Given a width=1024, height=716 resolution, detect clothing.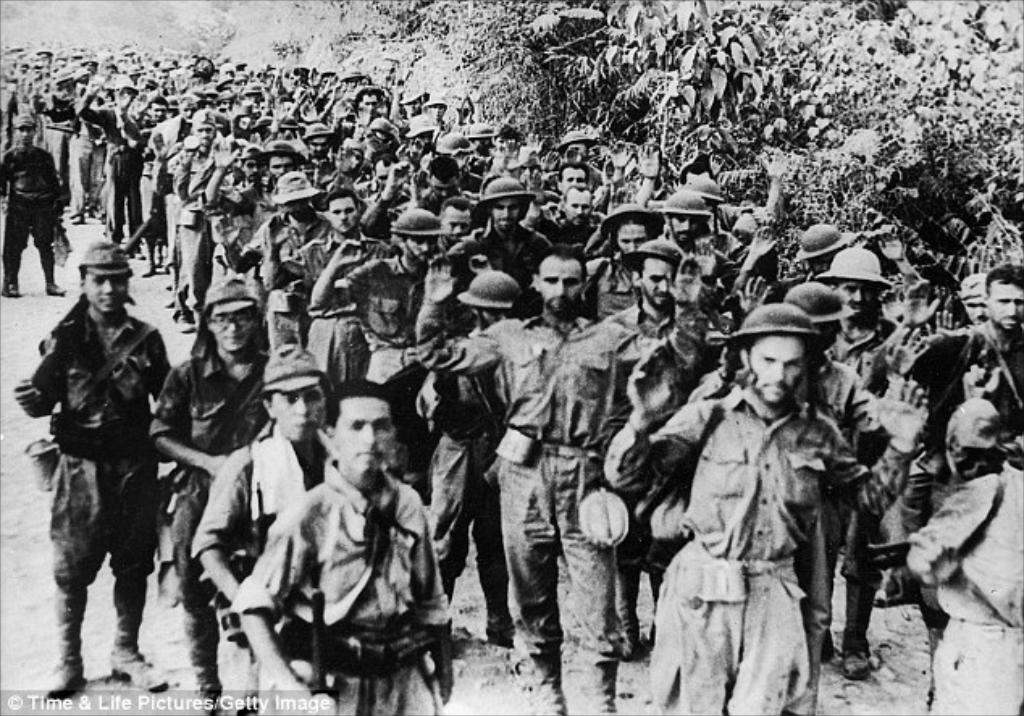
bbox=(5, 144, 66, 281).
